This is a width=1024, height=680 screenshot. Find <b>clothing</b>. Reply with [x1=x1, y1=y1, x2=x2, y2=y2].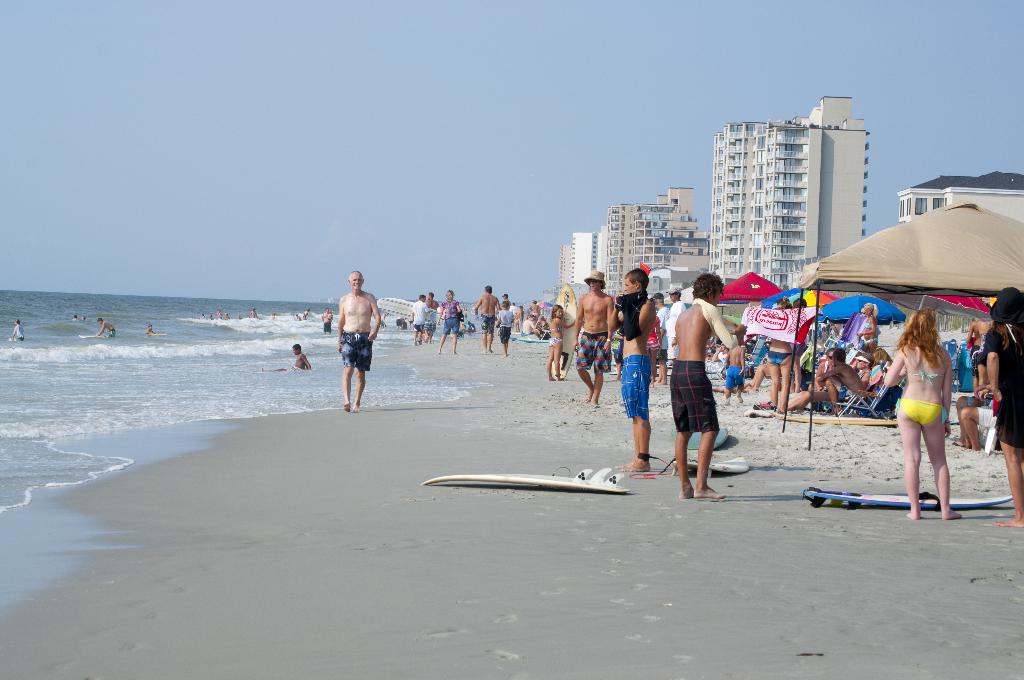
[x1=766, y1=353, x2=792, y2=364].
